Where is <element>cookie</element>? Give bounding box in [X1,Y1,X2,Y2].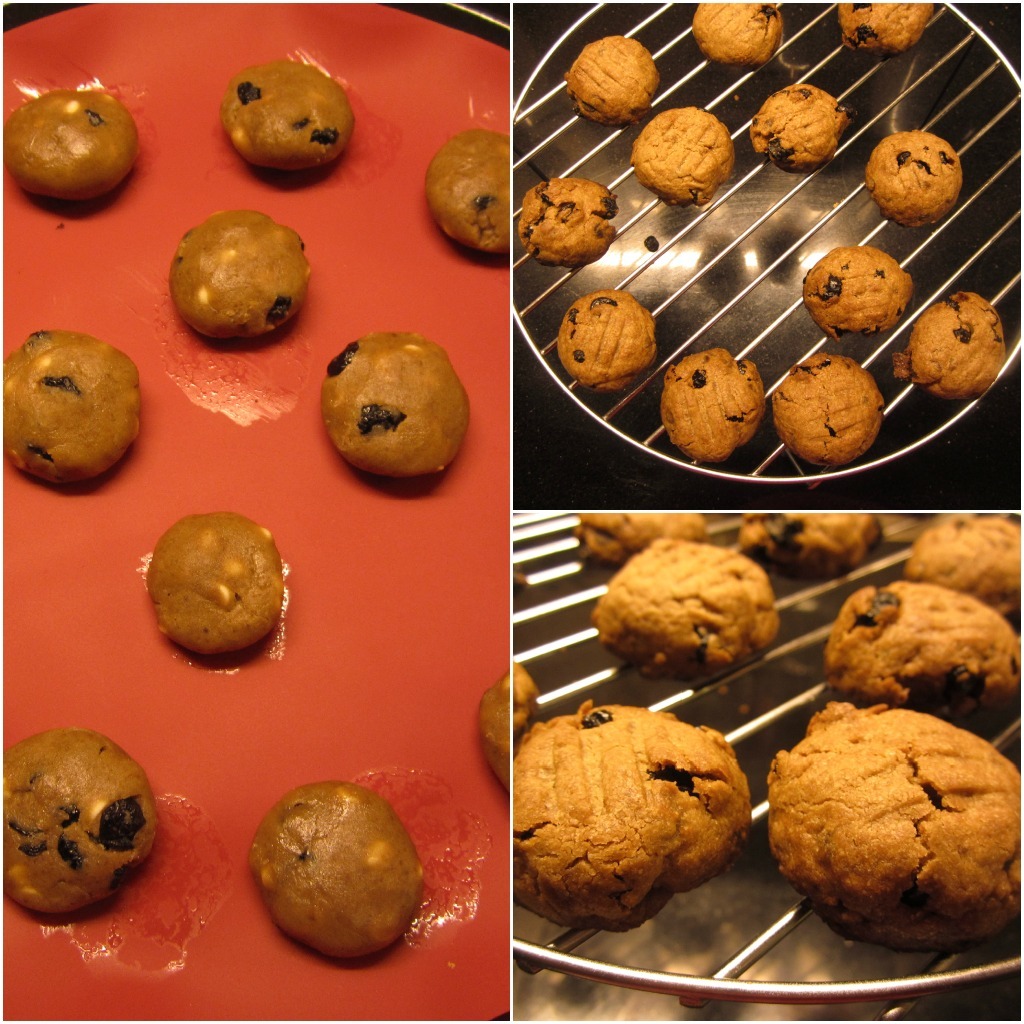
[426,128,507,256].
